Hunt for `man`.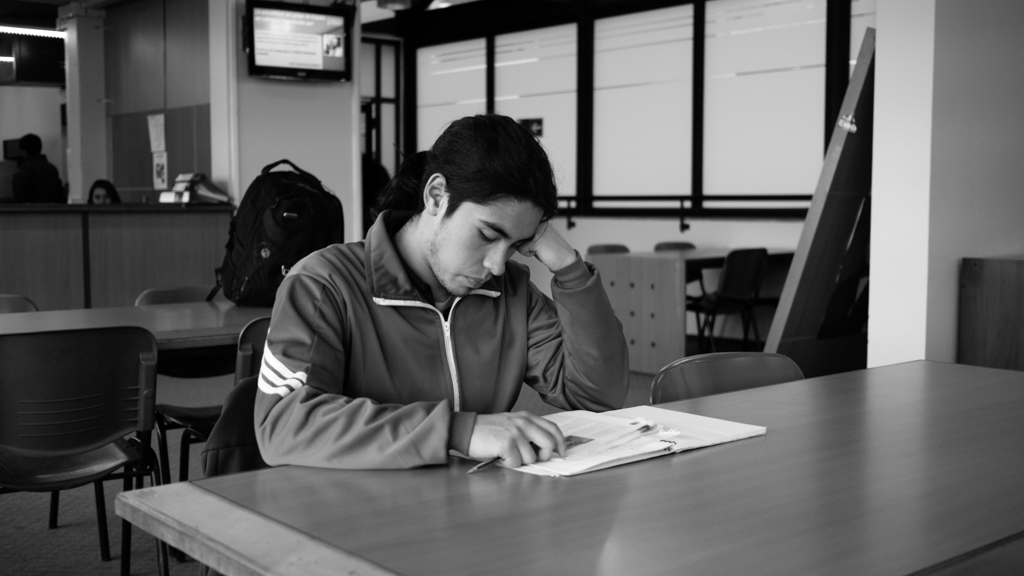
Hunted down at (233, 131, 599, 497).
